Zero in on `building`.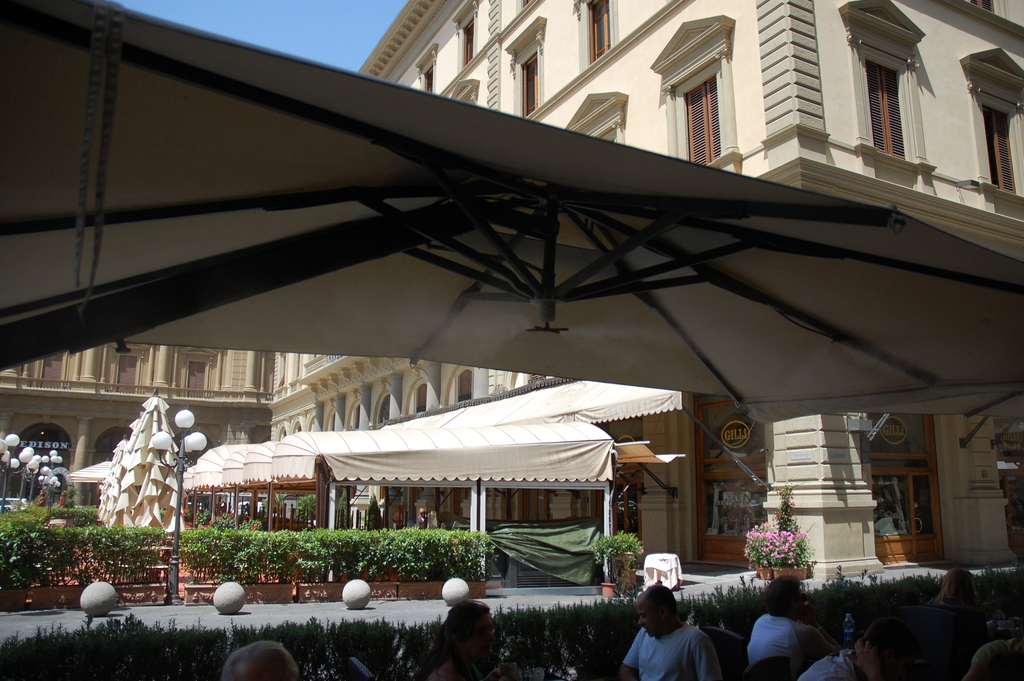
Zeroed in: [0, 0, 1023, 586].
